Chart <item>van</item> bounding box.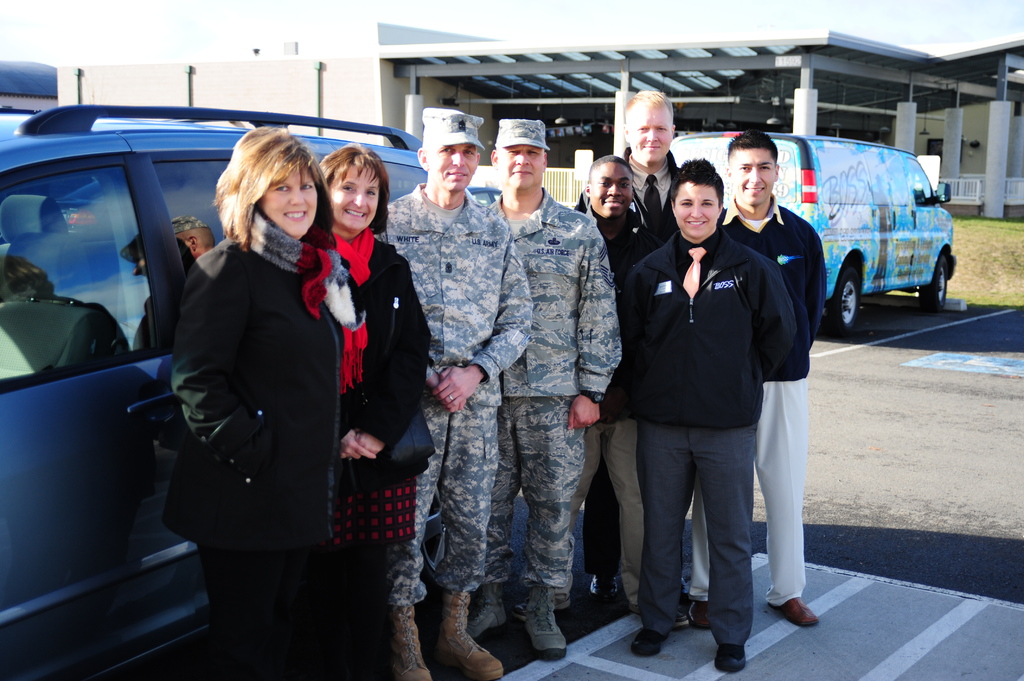
Charted: <bbox>668, 129, 959, 337</bbox>.
